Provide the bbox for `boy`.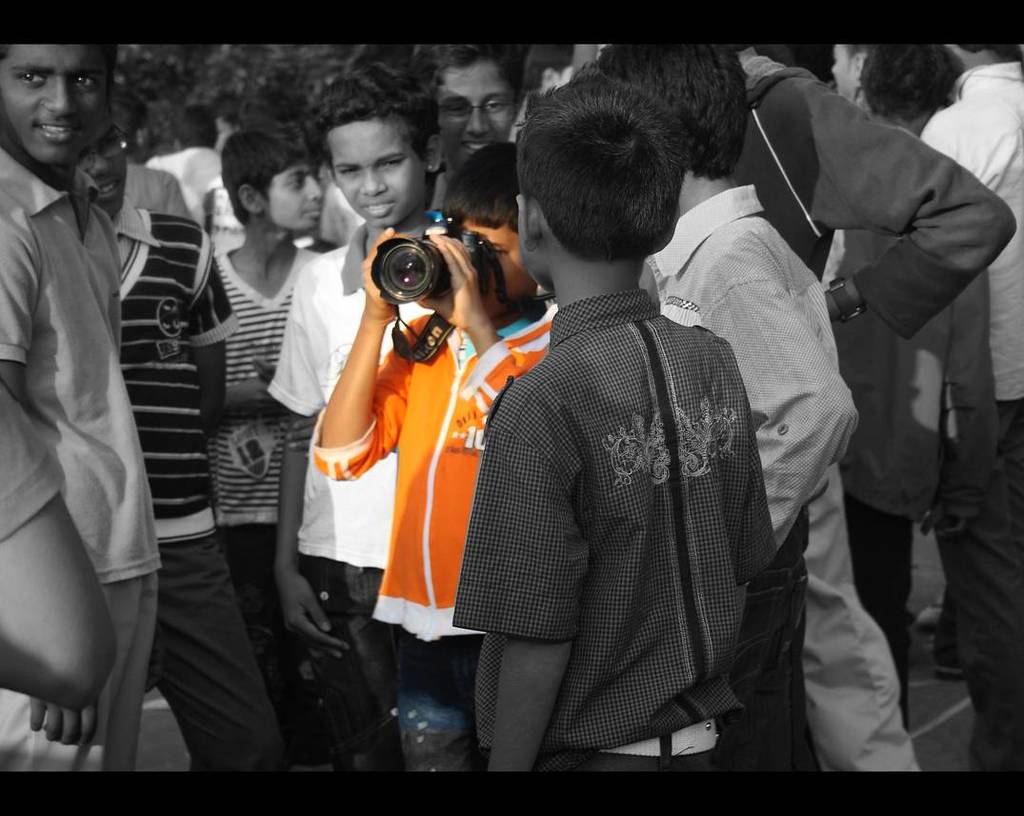
[198, 103, 326, 767].
